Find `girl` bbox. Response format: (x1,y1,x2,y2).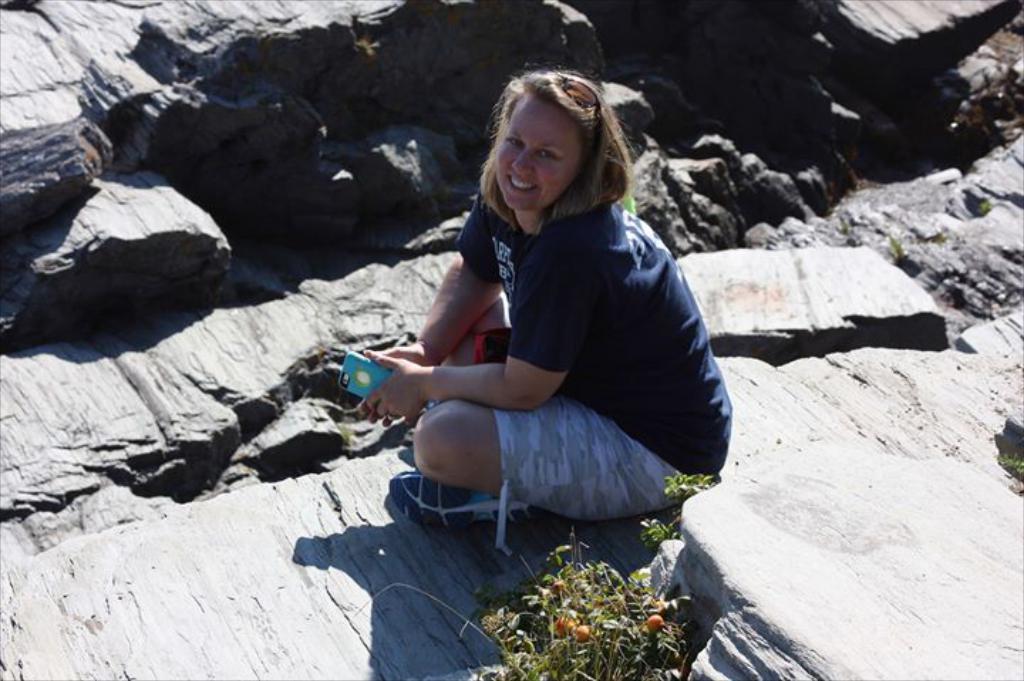
(358,63,734,537).
